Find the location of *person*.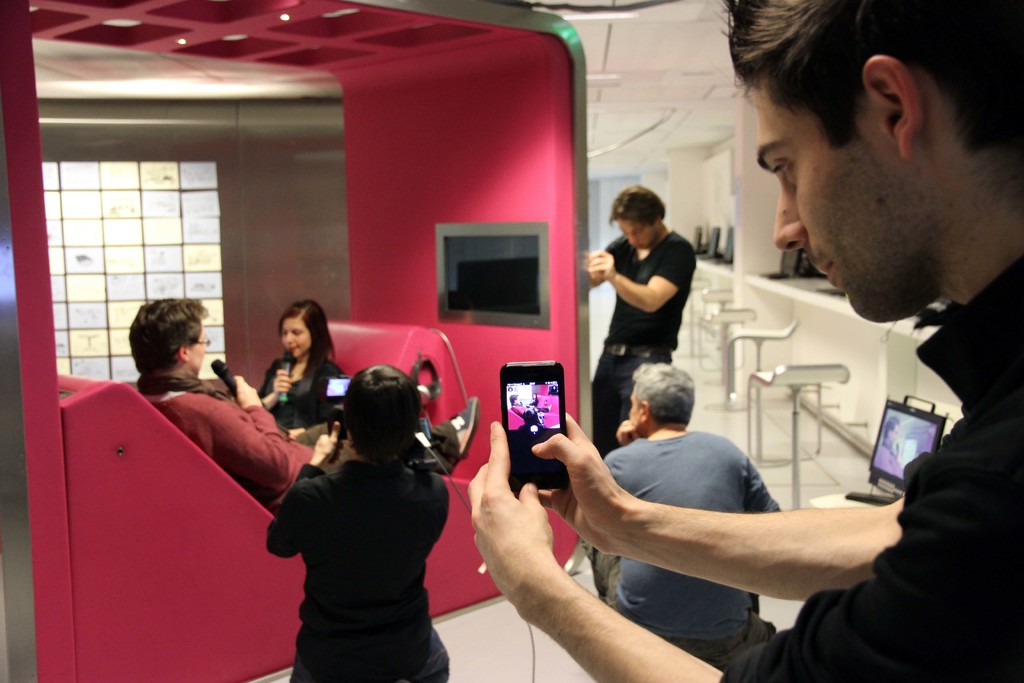
Location: [586, 184, 692, 444].
